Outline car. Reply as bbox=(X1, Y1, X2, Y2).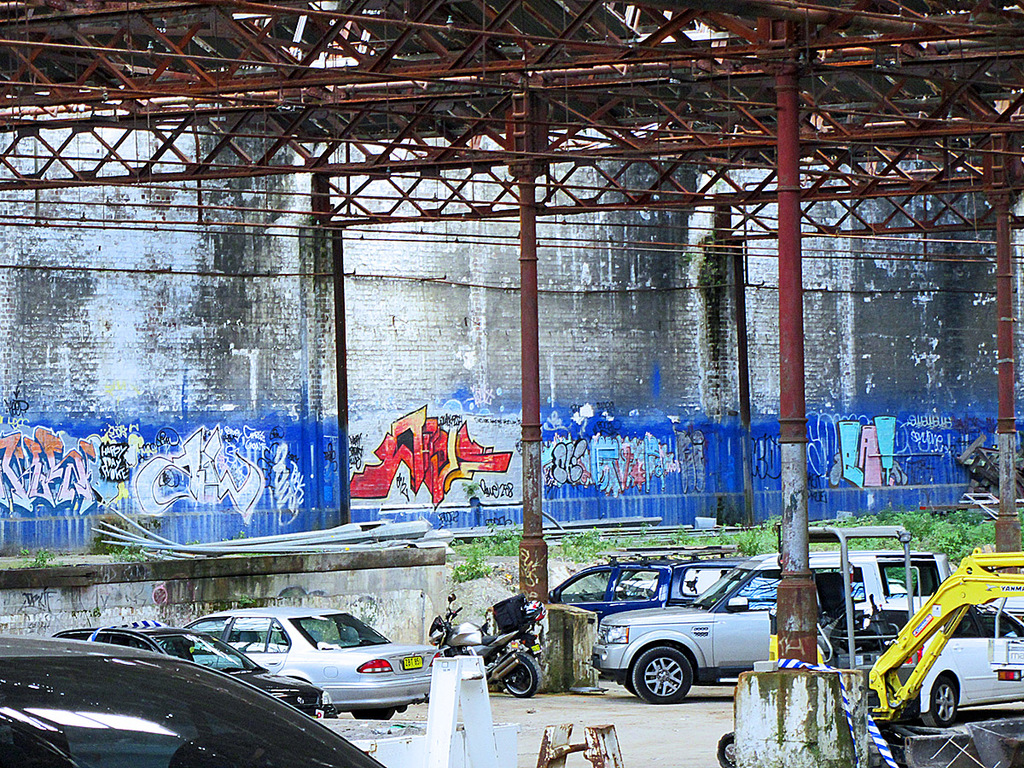
bbox=(595, 548, 959, 701).
